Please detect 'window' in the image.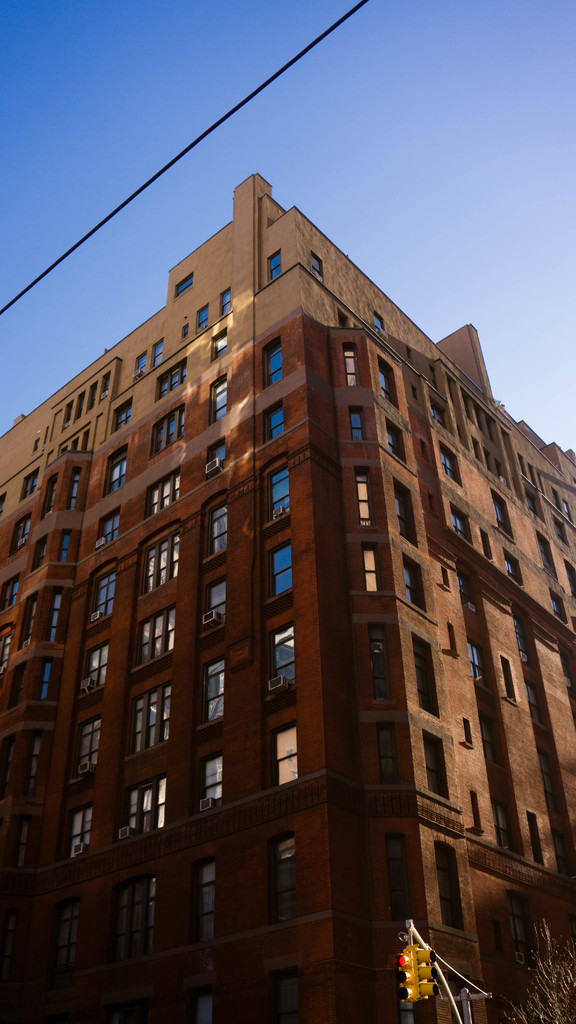
box=[137, 683, 168, 755].
